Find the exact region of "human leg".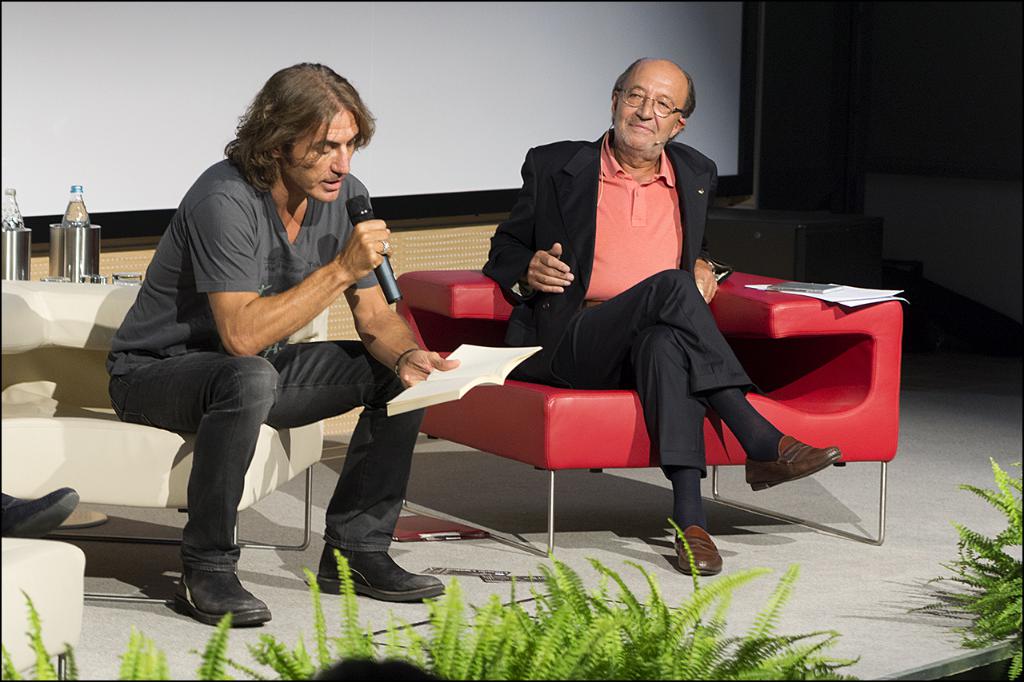
Exact region: {"left": 611, "top": 312, "right": 718, "bottom": 584}.
